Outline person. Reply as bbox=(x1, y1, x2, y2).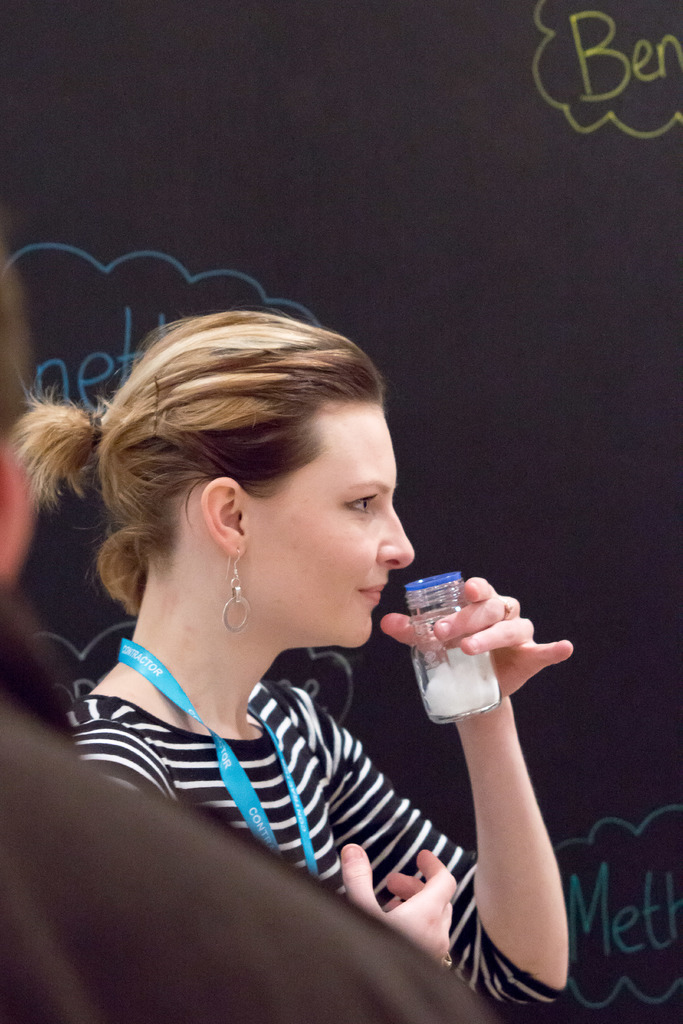
bbox=(0, 315, 575, 1023).
